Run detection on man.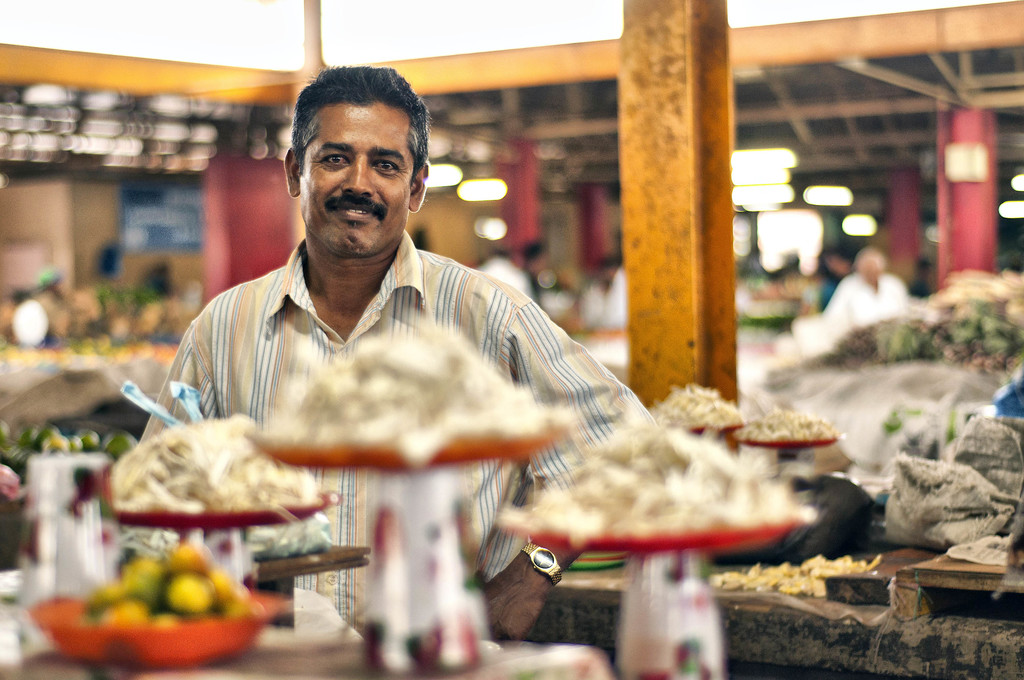
Result: 130:94:748:617.
